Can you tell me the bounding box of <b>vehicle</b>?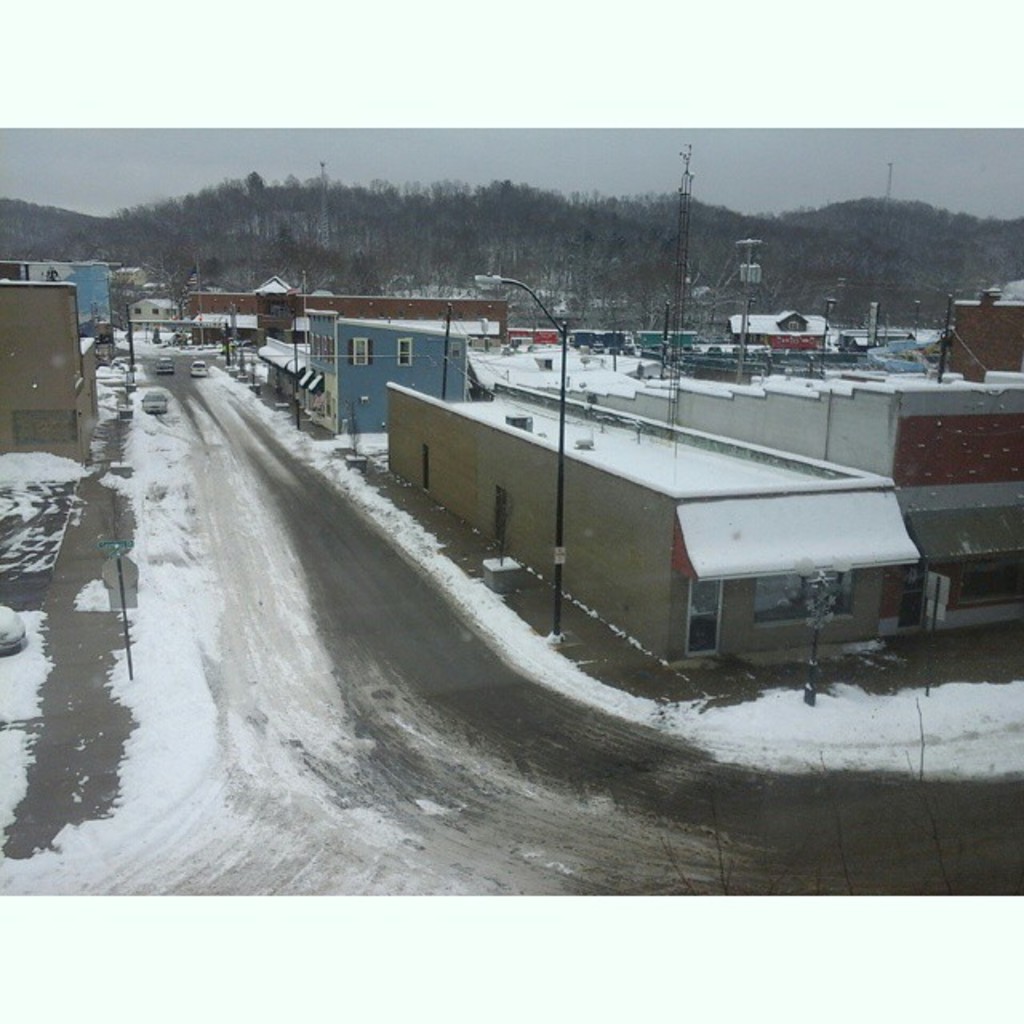
[189, 360, 210, 379].
